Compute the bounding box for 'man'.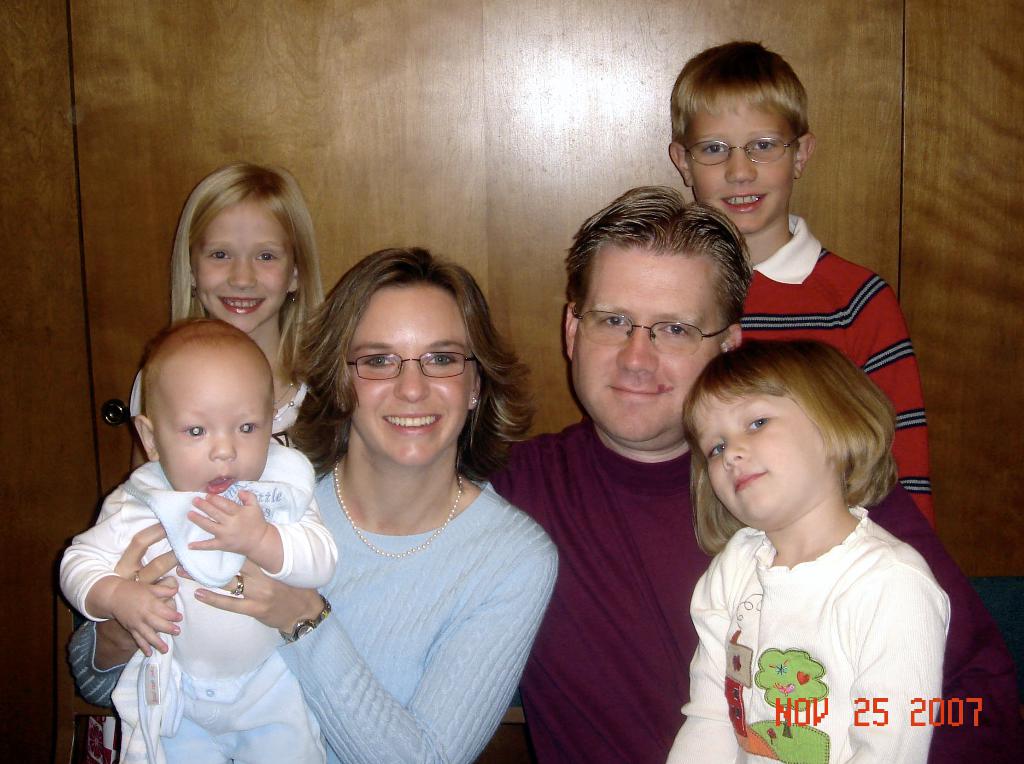
pyautogui.locateOnScreen(484, 186, 1023, 763).
